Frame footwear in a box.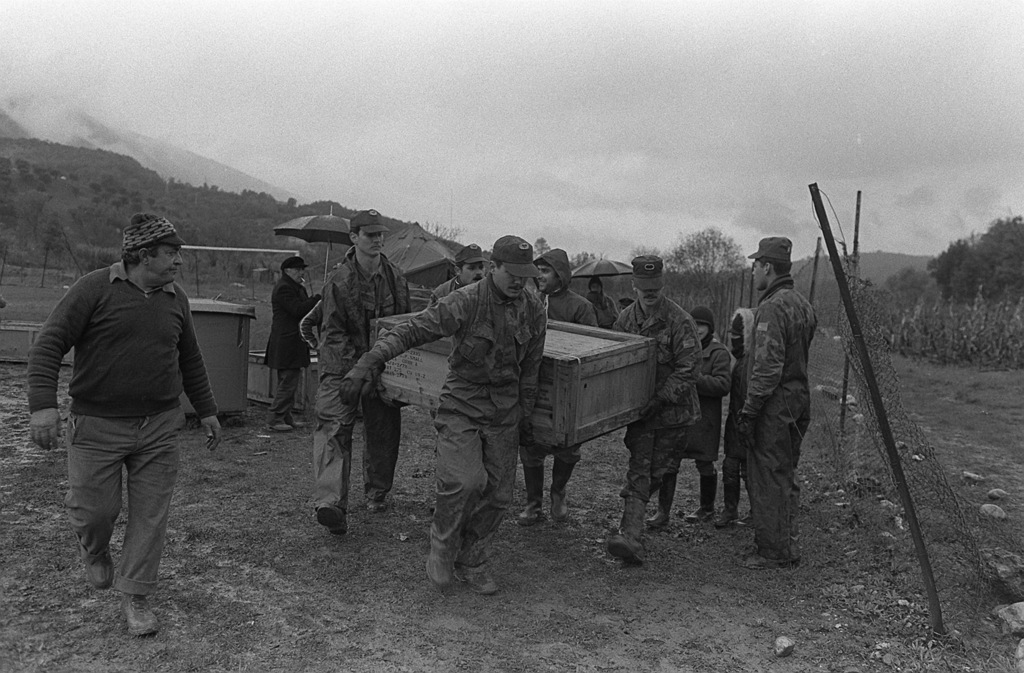
723/470/740/532.
